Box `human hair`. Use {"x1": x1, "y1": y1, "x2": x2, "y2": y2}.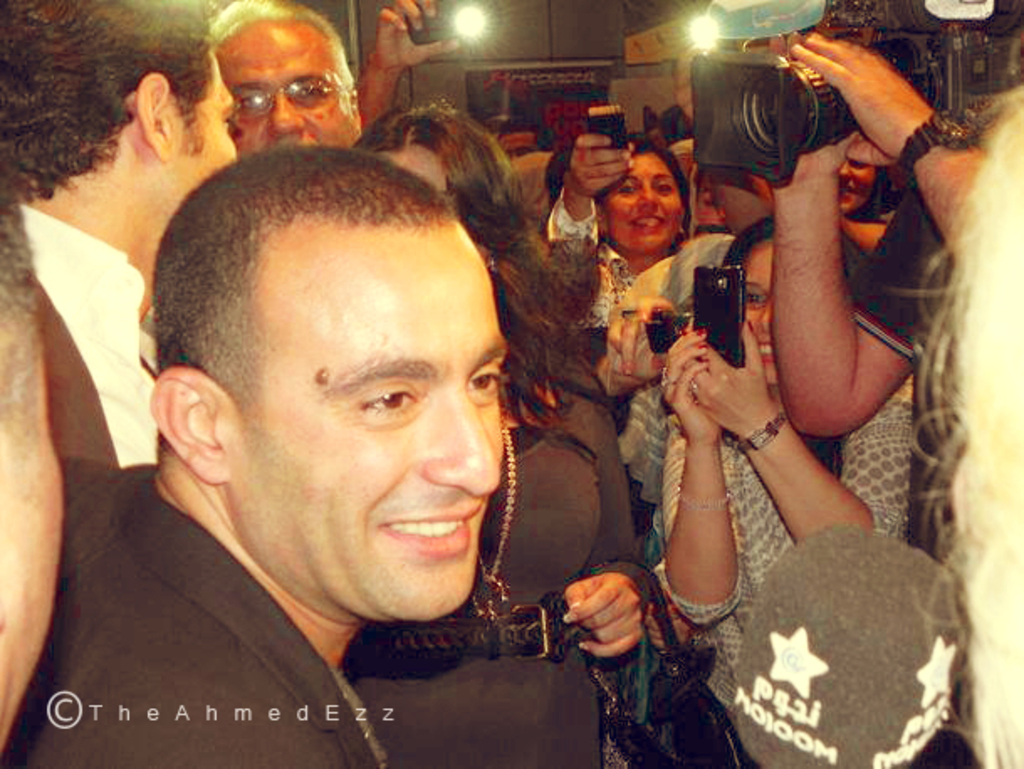
{"x1": 514, "y1": 151, "x2": 549, "y2": 215}.
